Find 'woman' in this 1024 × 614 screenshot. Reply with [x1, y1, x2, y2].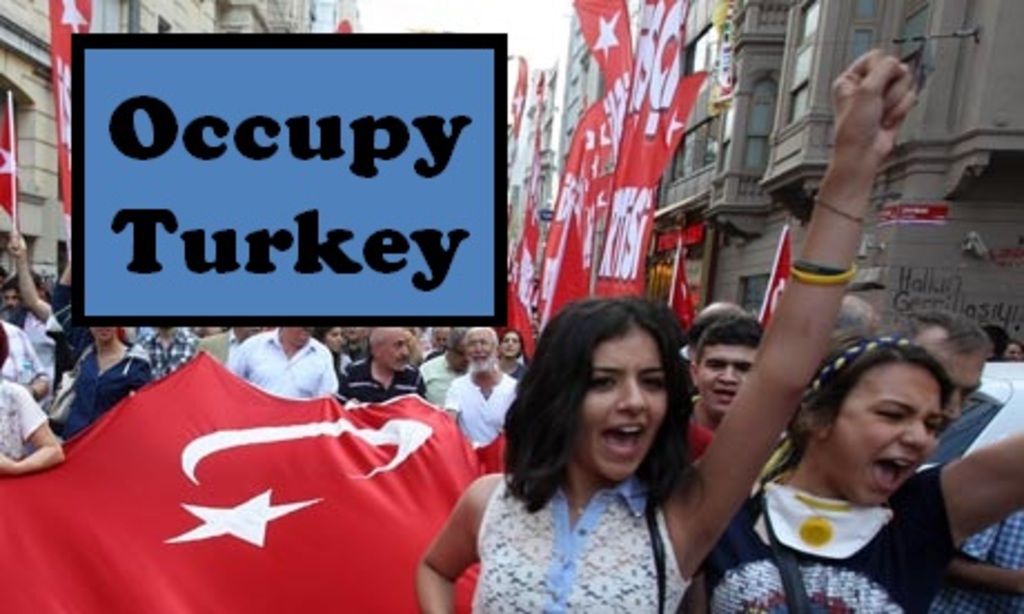
[499, 329, 532, 378].
